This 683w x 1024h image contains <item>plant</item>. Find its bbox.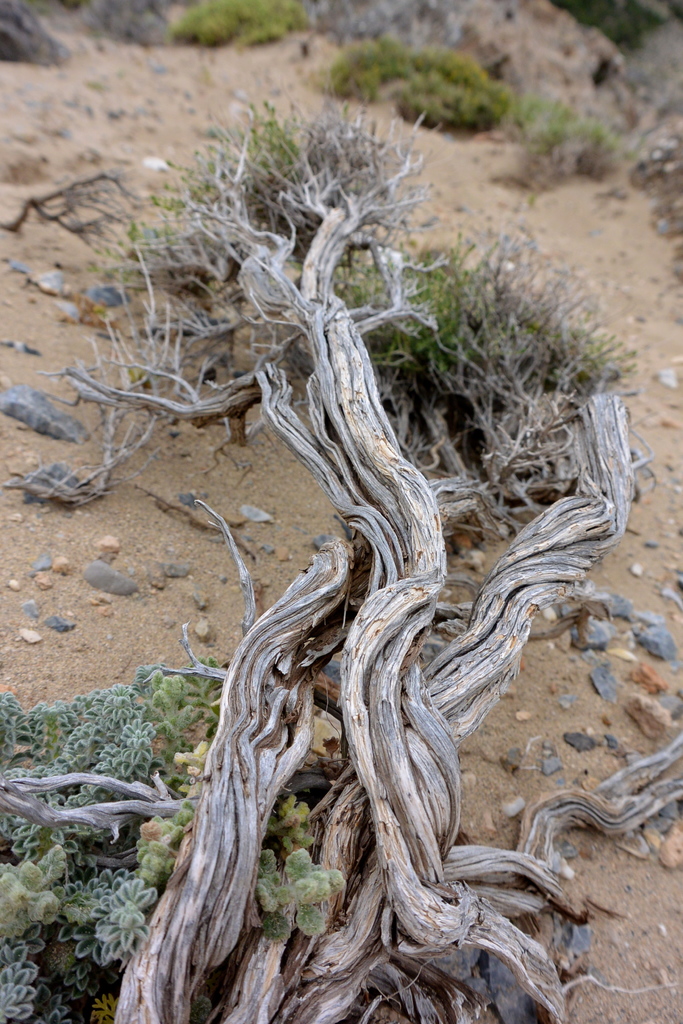
x1=0, y1=850, x2=154, y2=1023.
